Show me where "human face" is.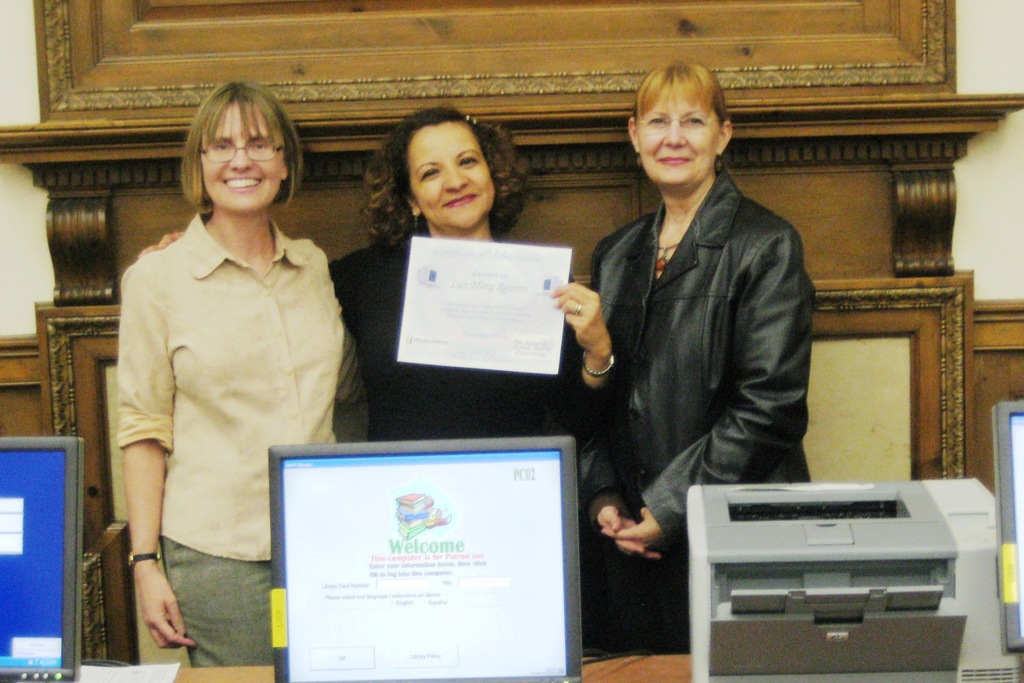
"human face" is at 201,98,285,213.
